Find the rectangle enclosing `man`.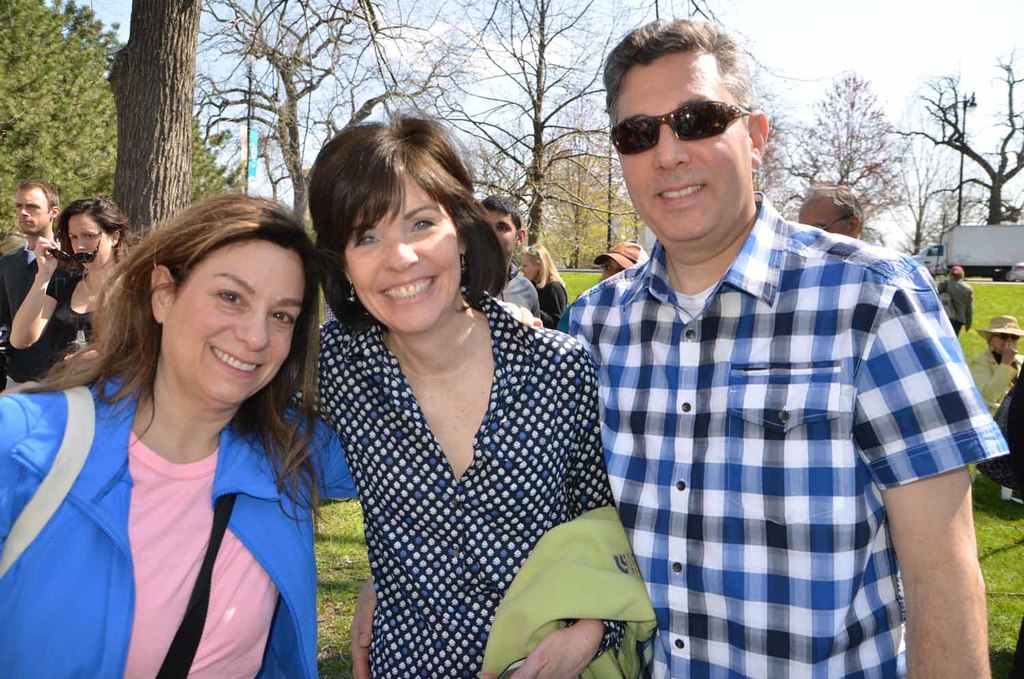
(483,196,539,318).
